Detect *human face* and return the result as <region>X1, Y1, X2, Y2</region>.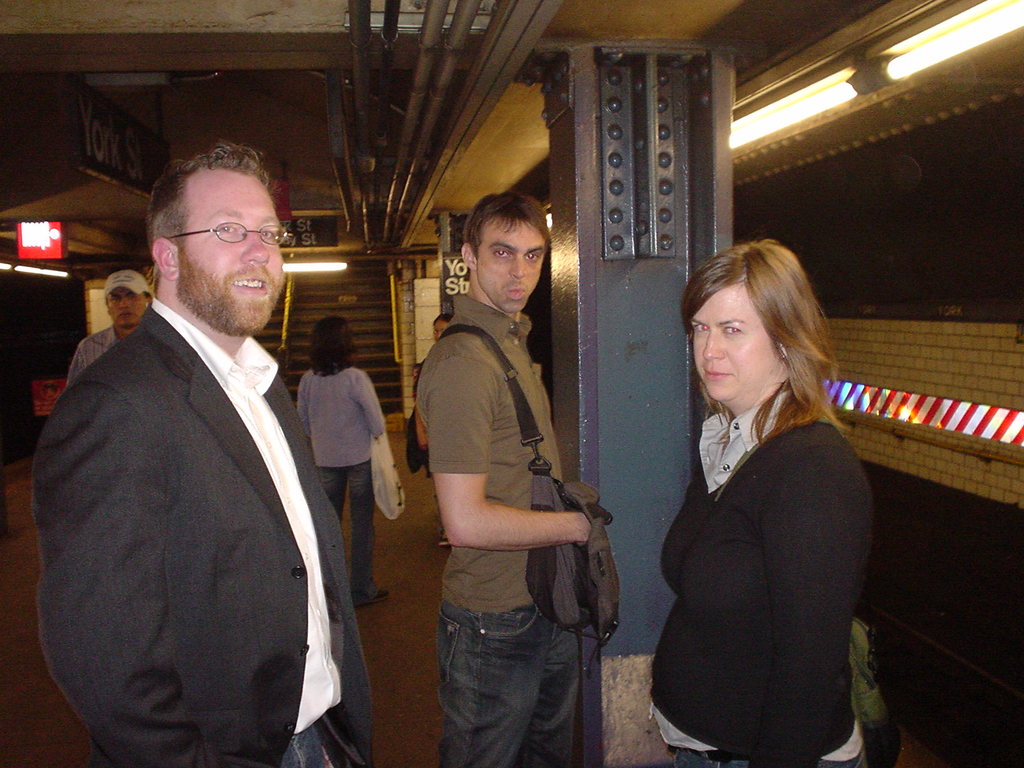
<region>690, 284, 769, 399</region>.
